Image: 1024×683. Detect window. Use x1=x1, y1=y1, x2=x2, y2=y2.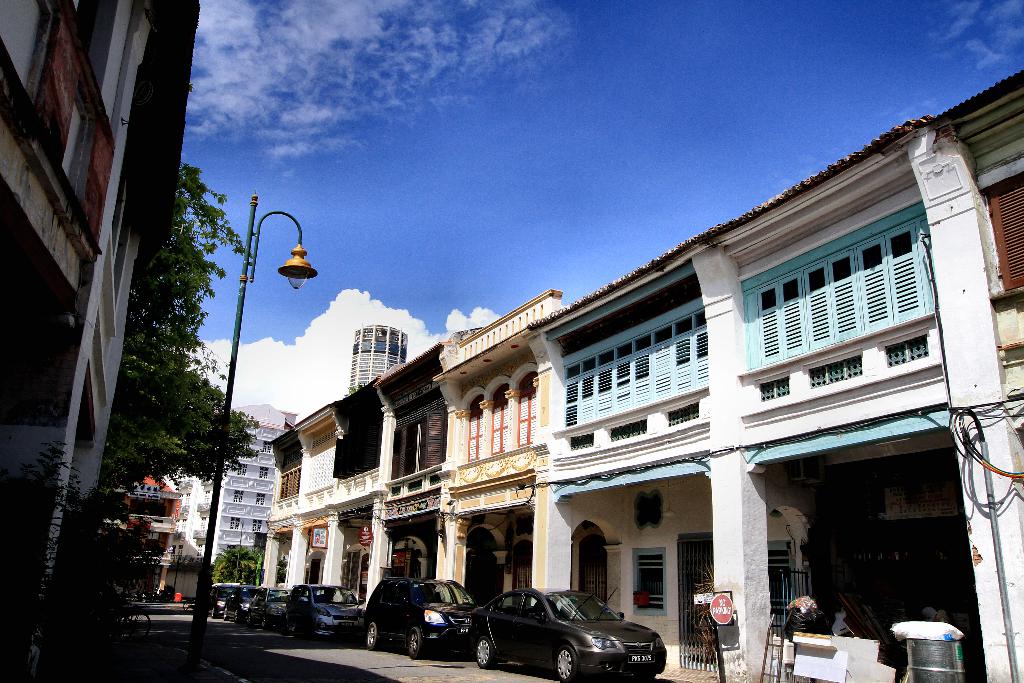
x1=177, y1=544, x2=182, y2=555.
